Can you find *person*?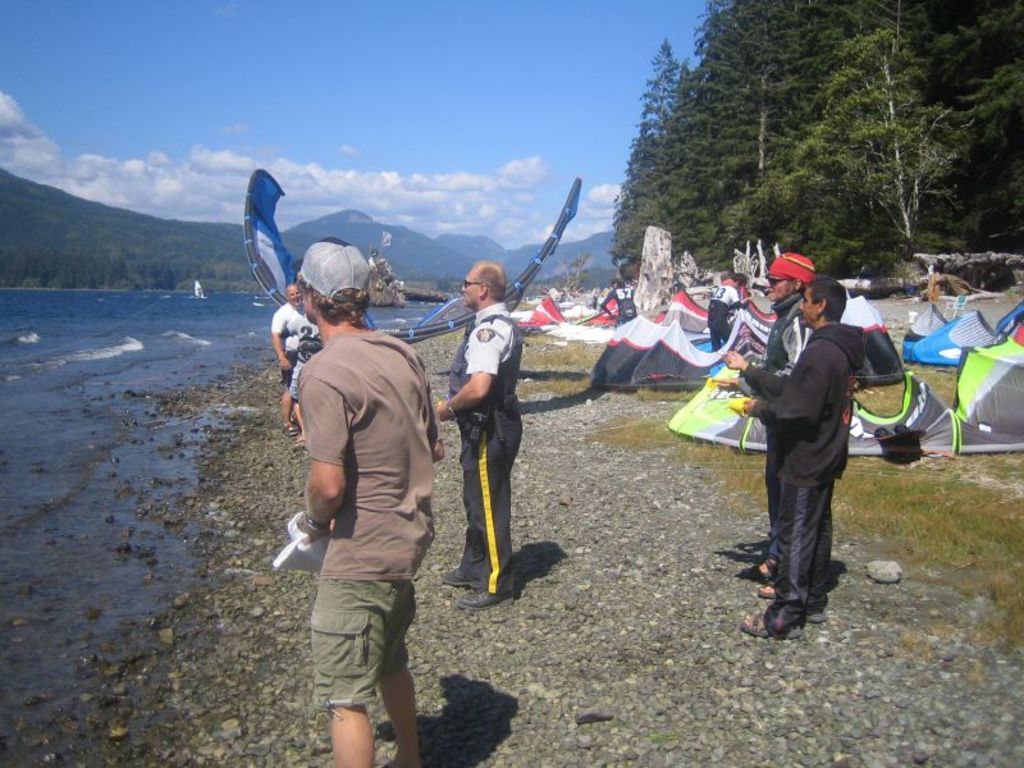
Yes, bounding box: <region>270, 284, 317, 438</region>.
